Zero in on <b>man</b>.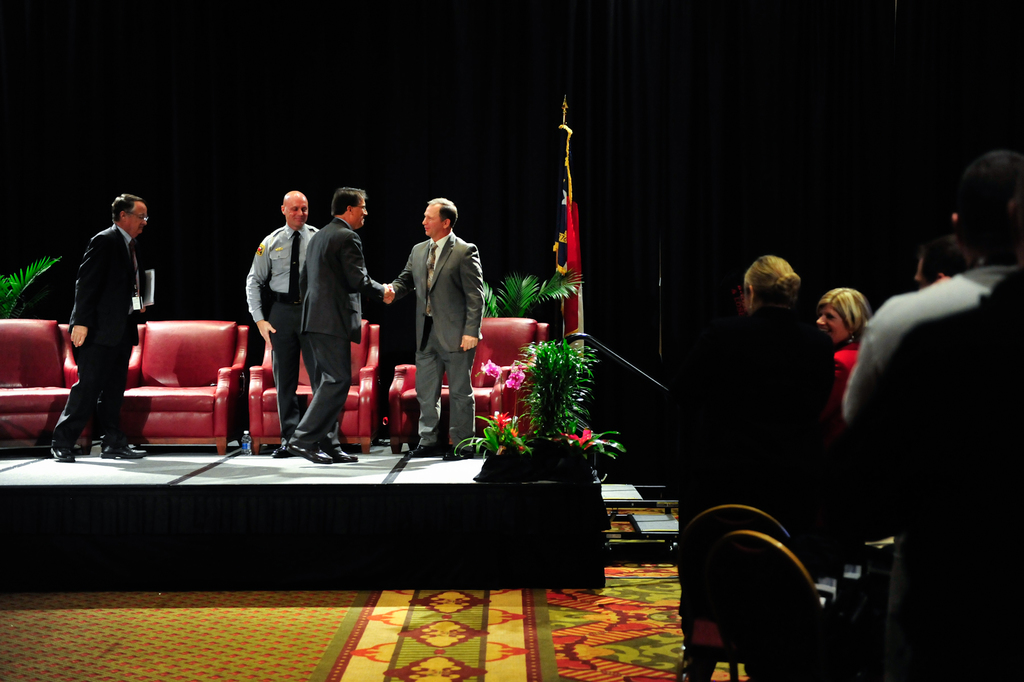
Zeroed in: <region>47, 193, 144, 467</region>.
